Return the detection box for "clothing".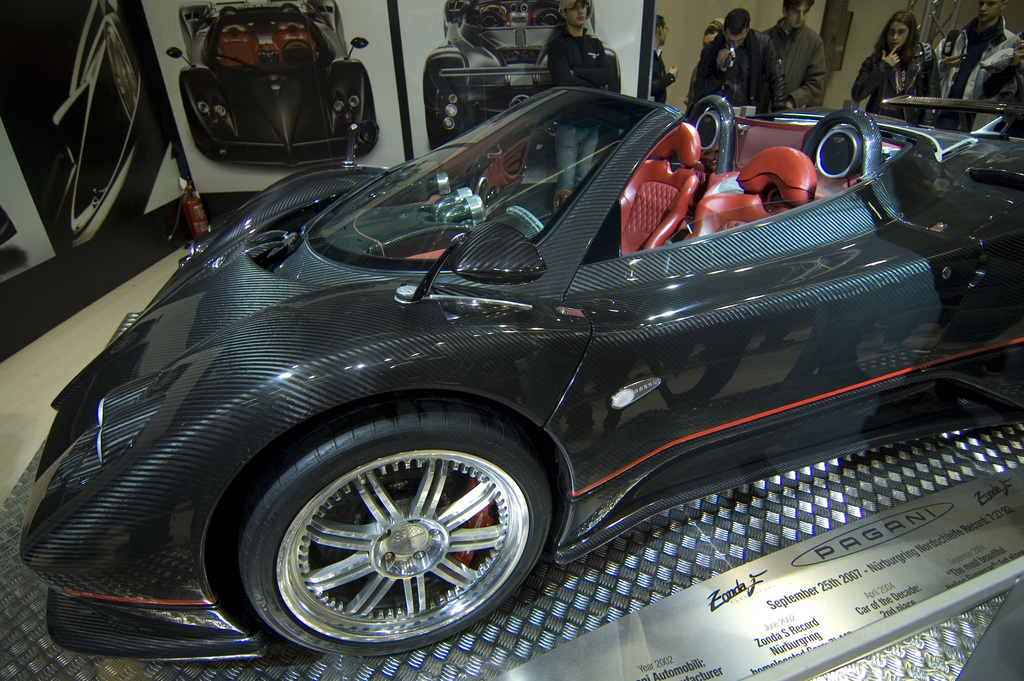
<bbox>687, 39, 717, 106</bbox>.
